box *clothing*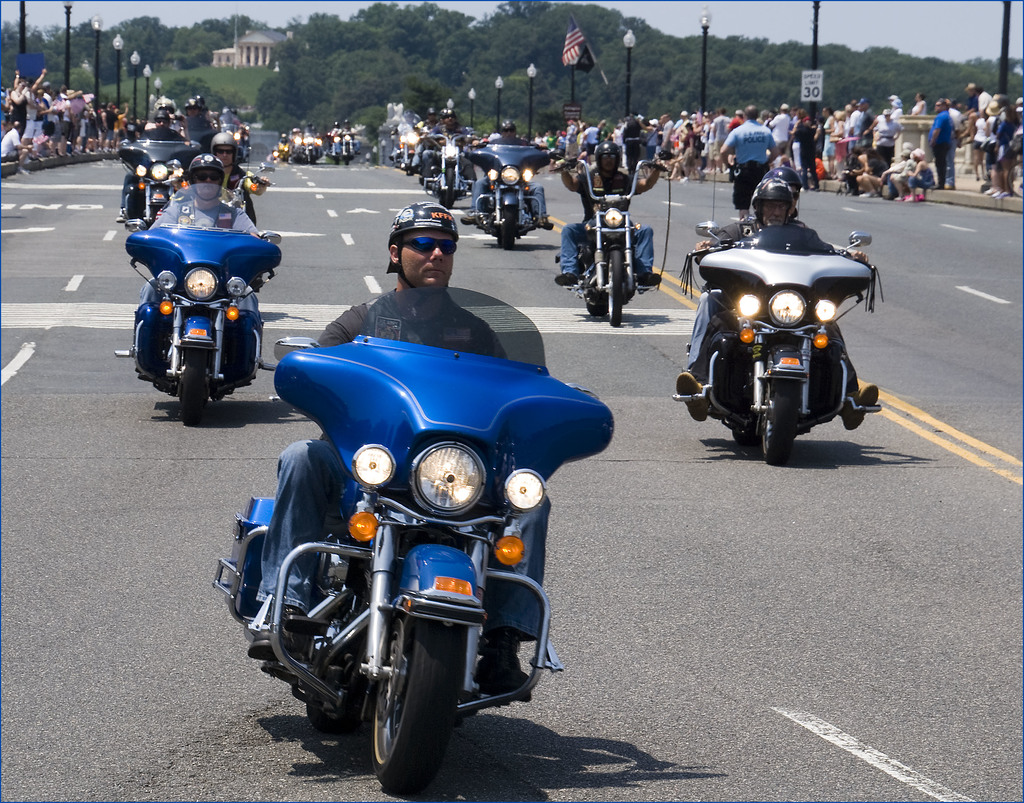
(x1=928, y1=106, x2=949, y2=186)
